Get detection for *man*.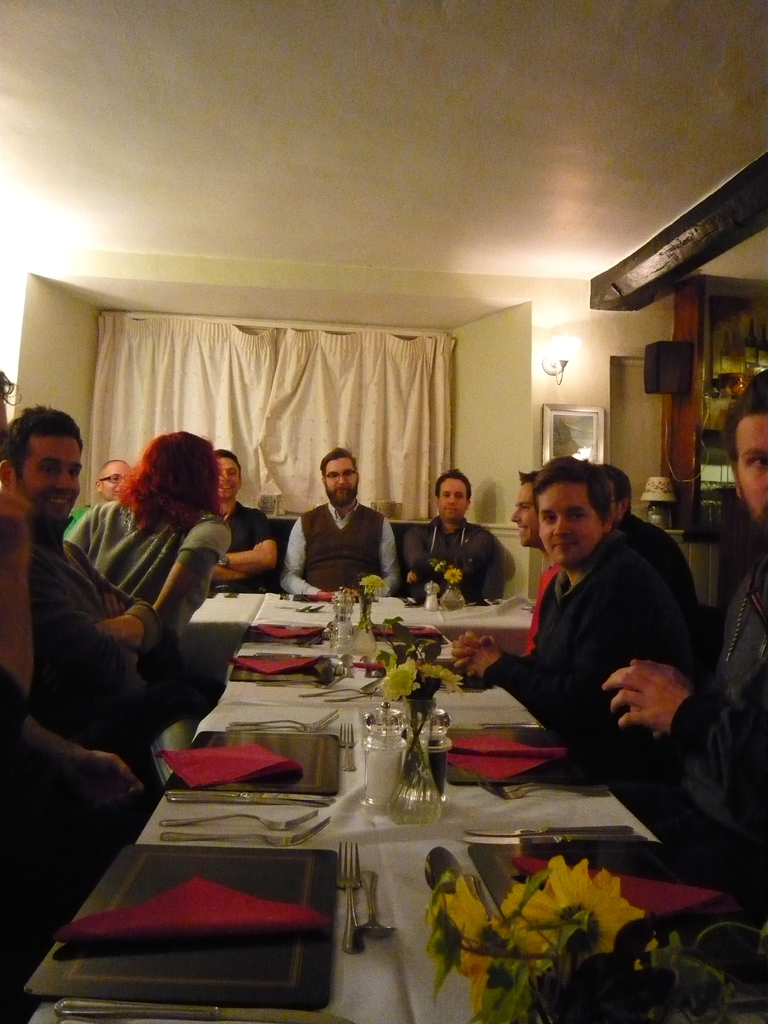
Detection: bbox(278, 445, 401, 599).
